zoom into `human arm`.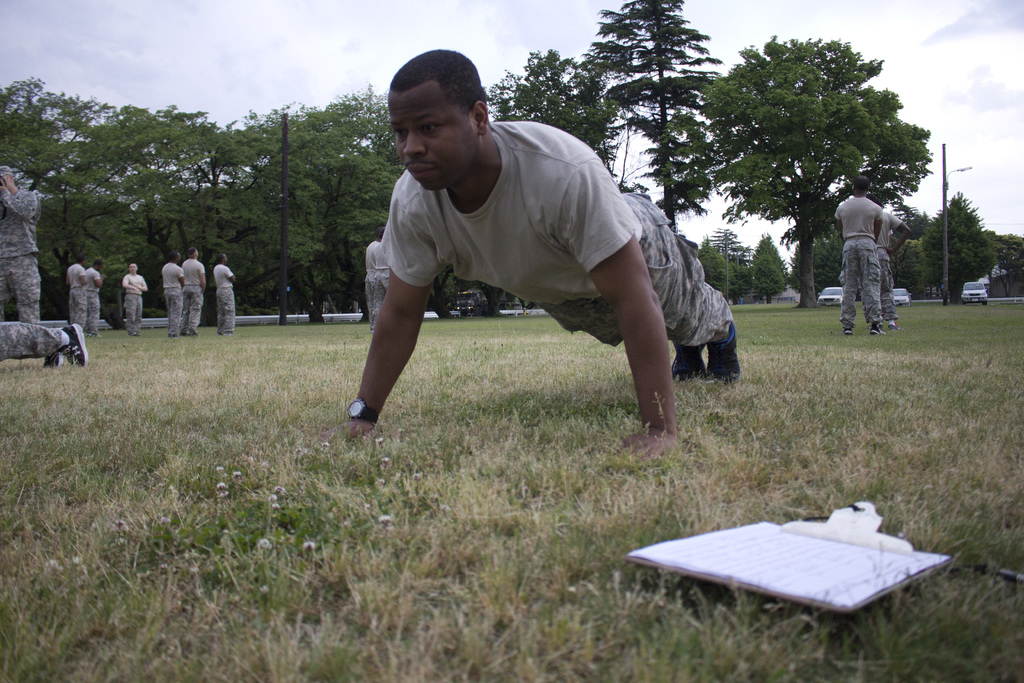
Zoom target: rect(77, 267, 90, 288).
